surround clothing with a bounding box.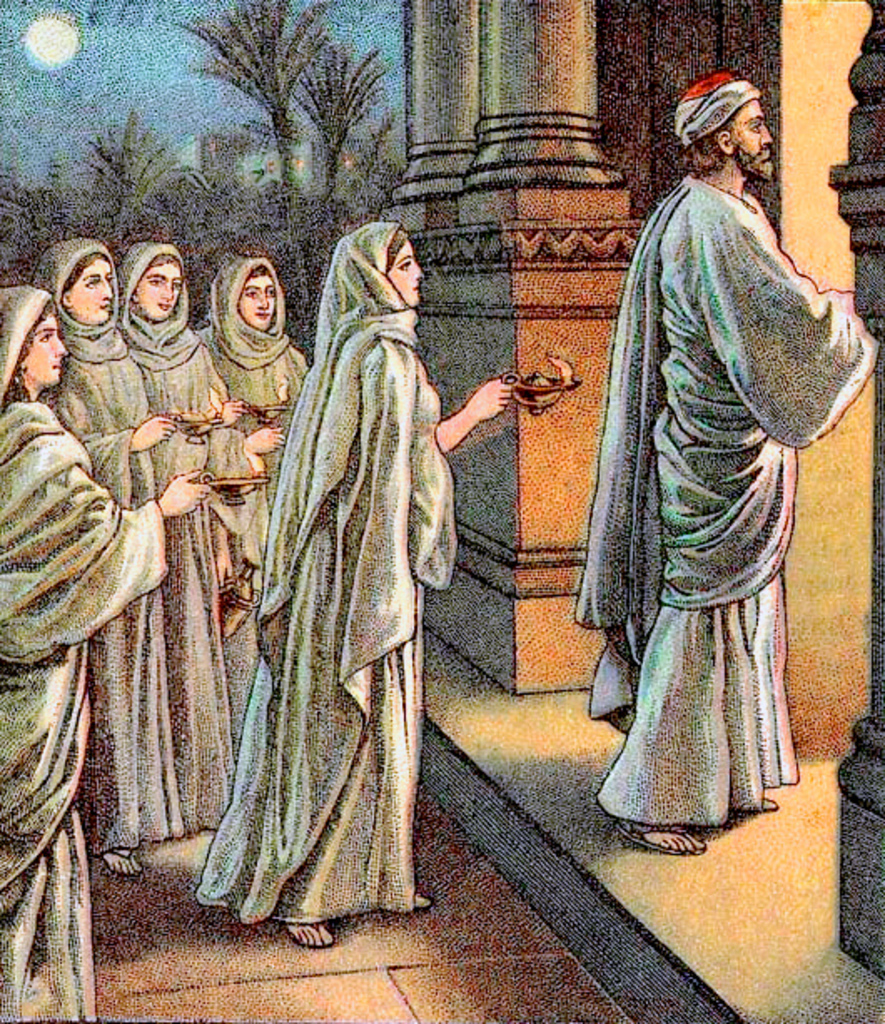
detection(578, 35, 878, 857).
